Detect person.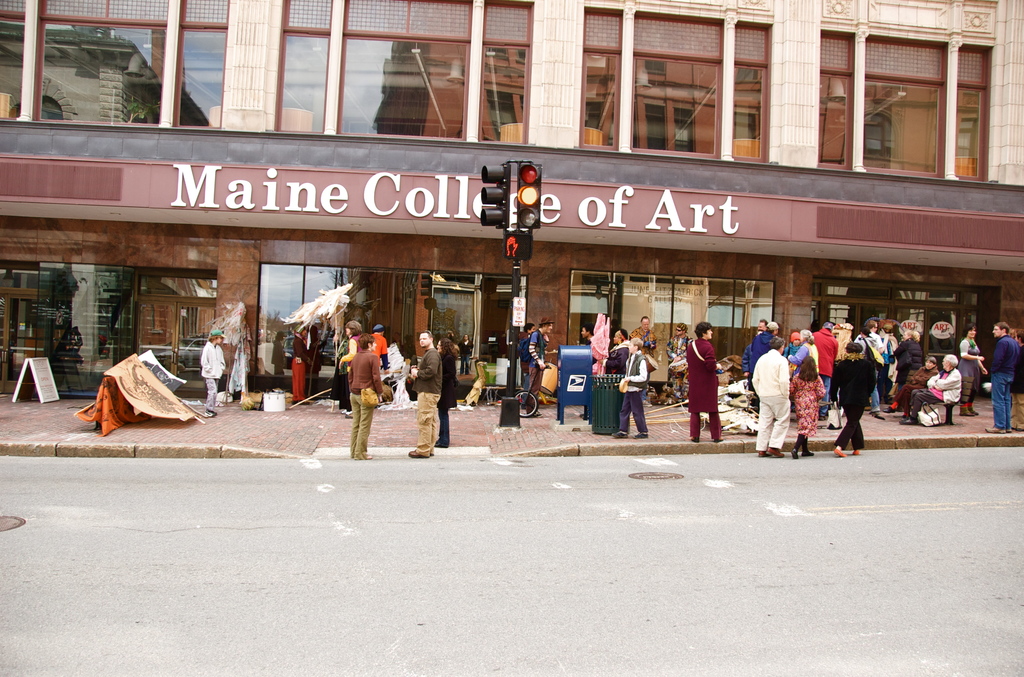
Detected at rect(664, 318, 691, 404).
